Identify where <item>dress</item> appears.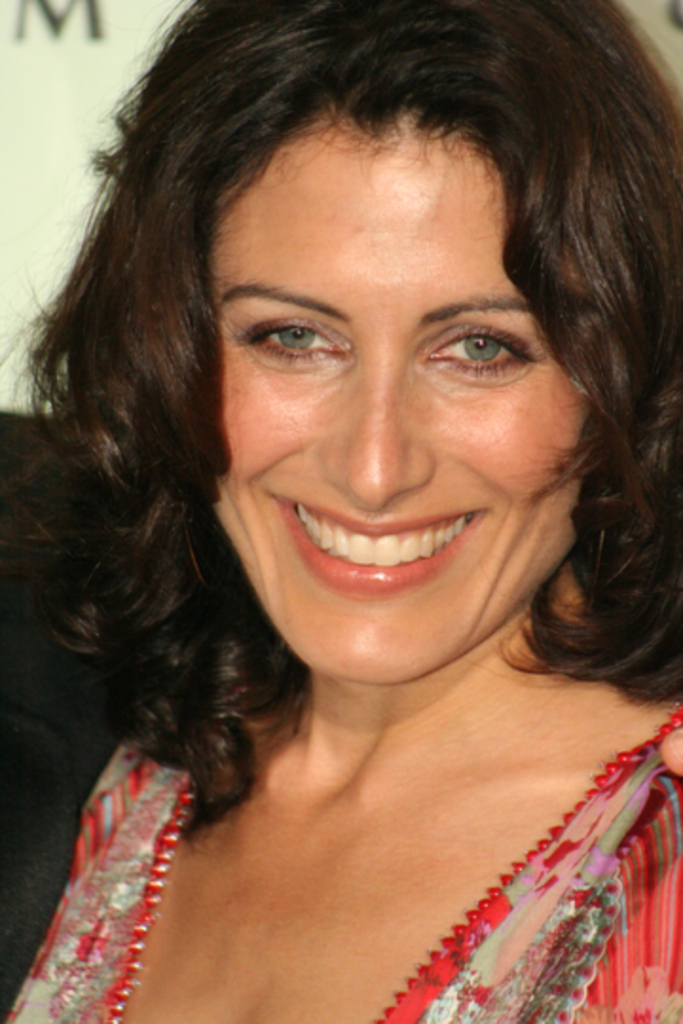
Appears at [left=2, top=705, right=681, bottom=1022].
